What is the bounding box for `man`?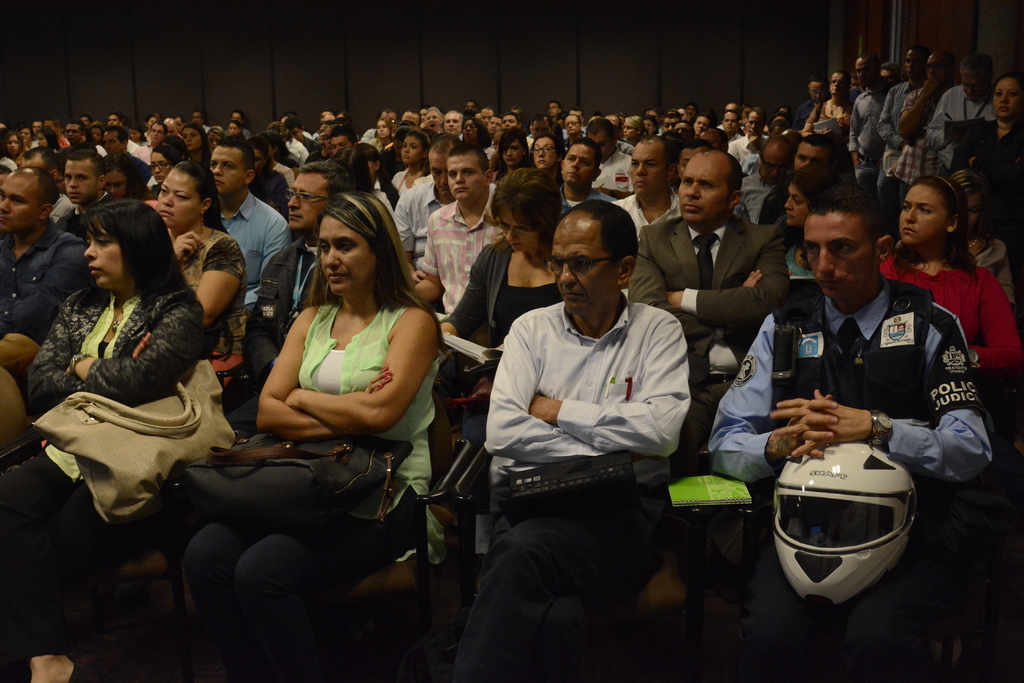
Rect(264, 122, 308, 173).
